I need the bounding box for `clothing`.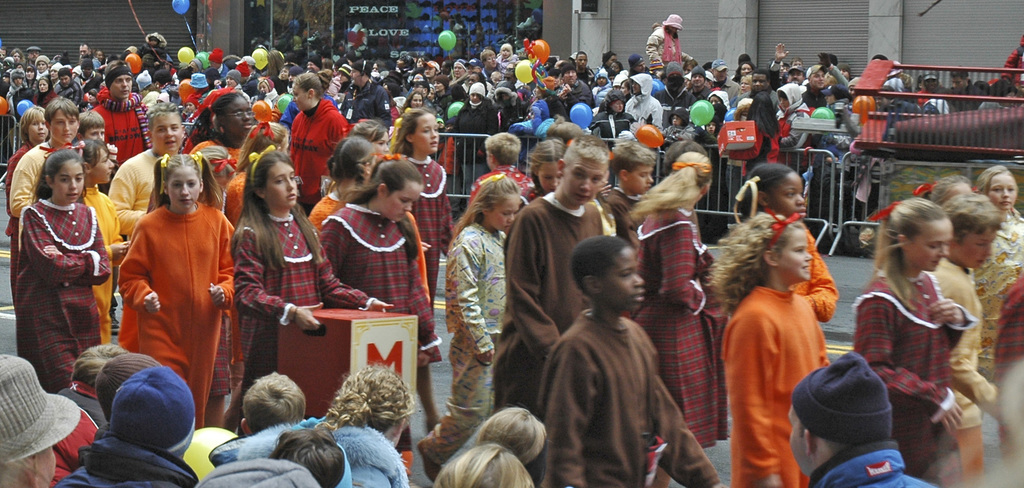
Here it is: 466/164/522/224.
